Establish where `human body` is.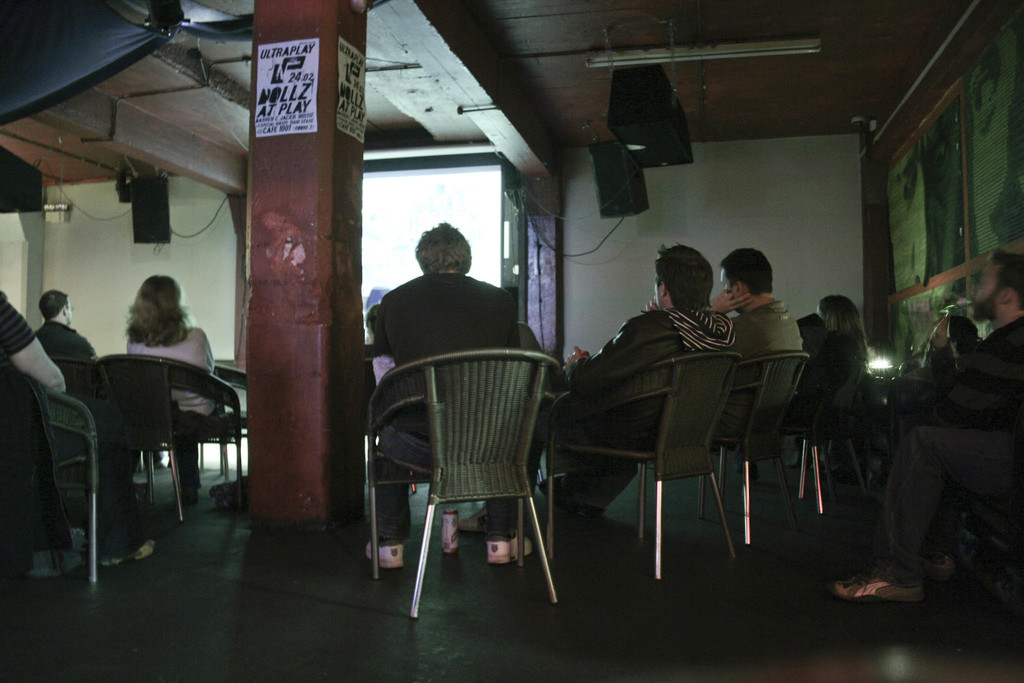
Established at left=563, top=238, right=734, bottom=513.
